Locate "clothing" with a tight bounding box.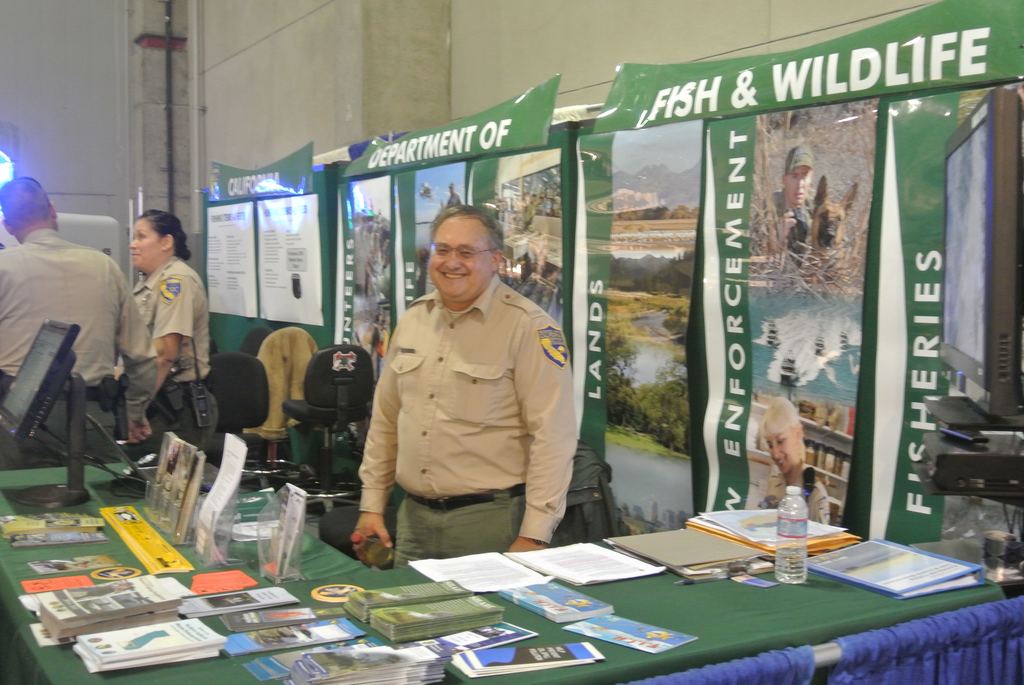
bbox=(355, 278, 577, 570).
